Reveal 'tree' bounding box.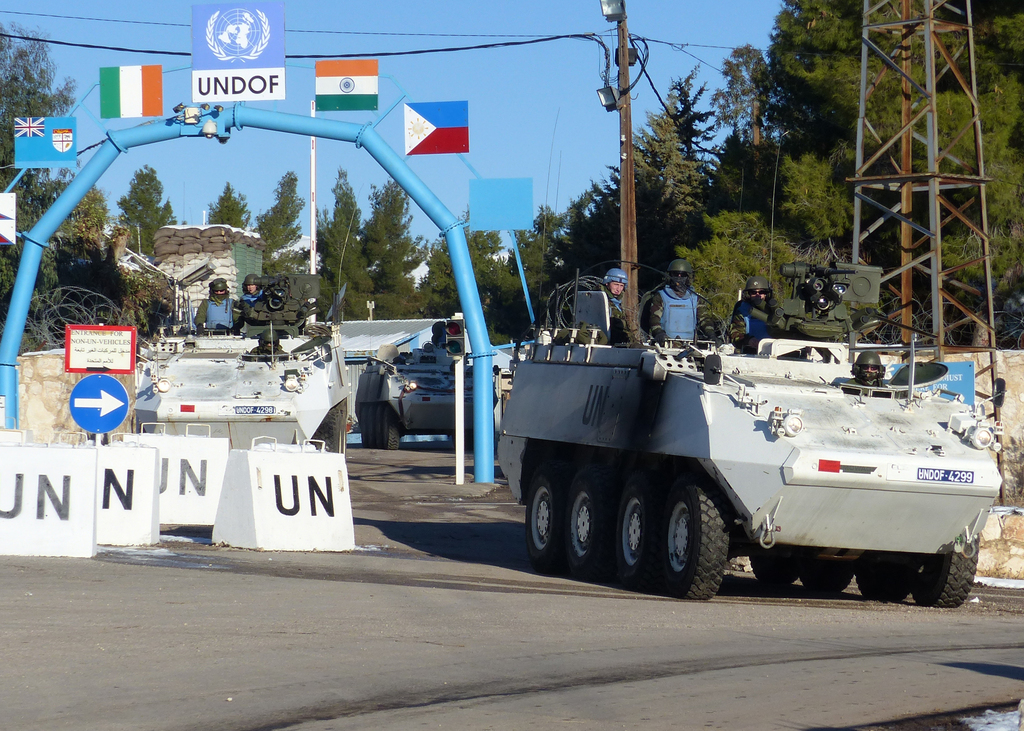
Revealed: (left=116, top=160, right=177, bottom=257).
